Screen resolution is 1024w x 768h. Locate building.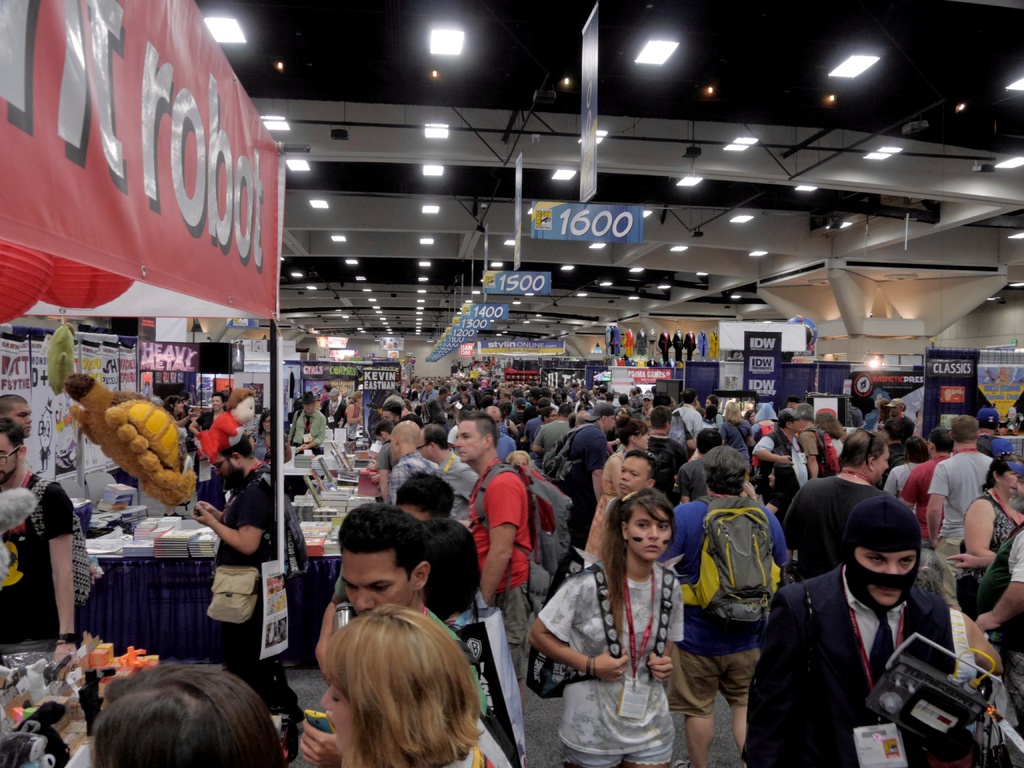
locate(0, 0, 1023, 767).
